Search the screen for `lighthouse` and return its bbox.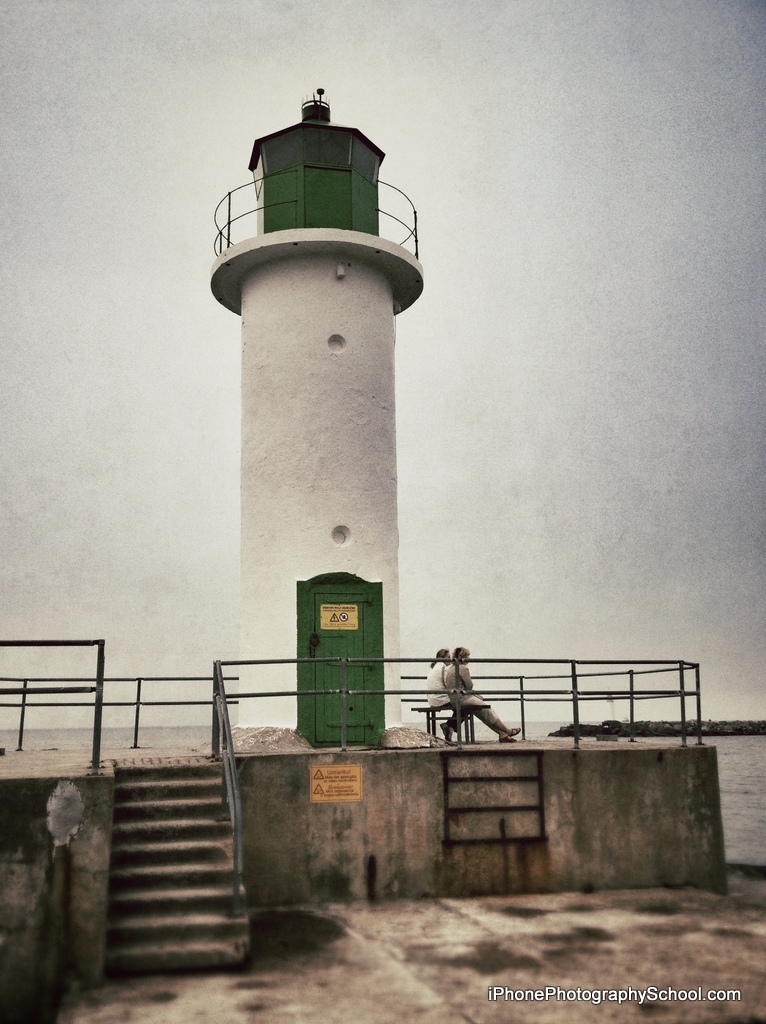
Found: region(206, 84, 424, 751).
